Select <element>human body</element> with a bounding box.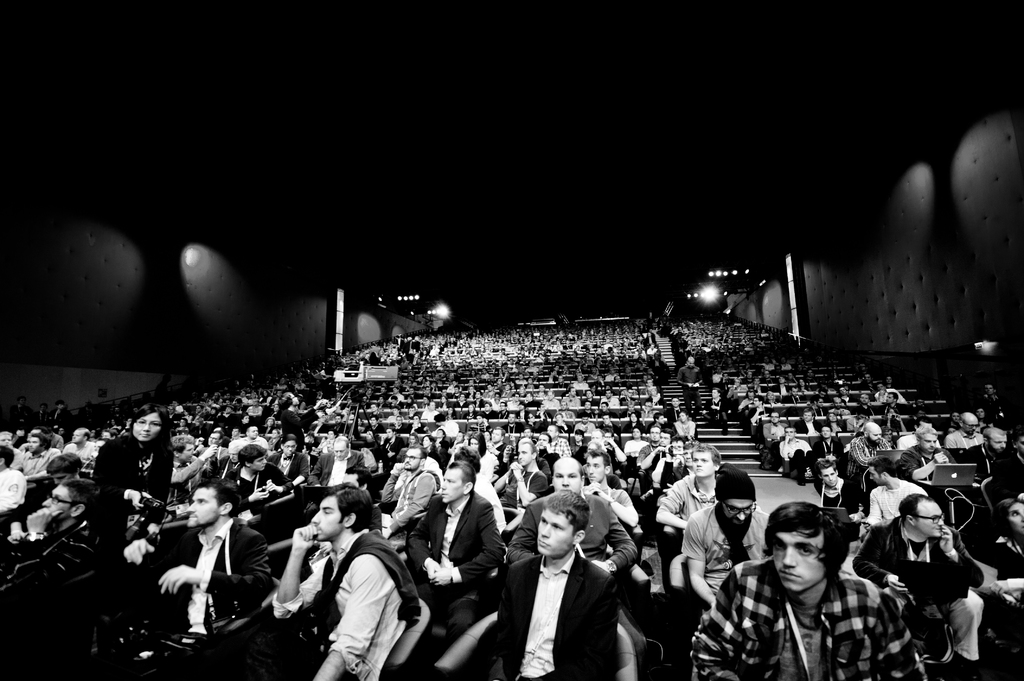
21, 433, 62, 476.
